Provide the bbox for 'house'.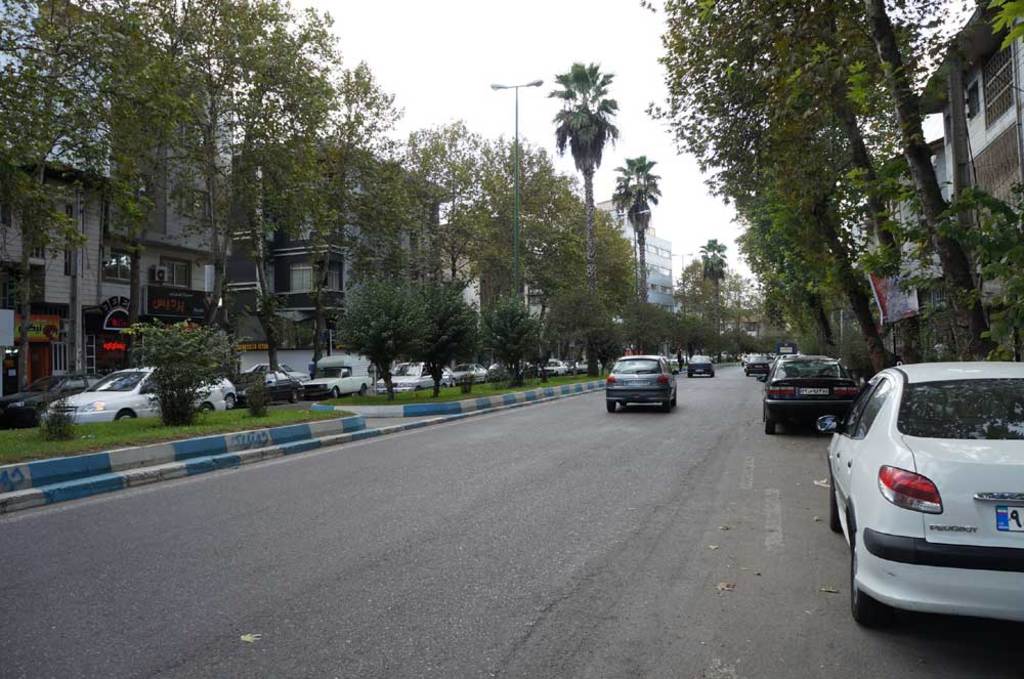
{"left": 251, "top": 127, "right": 460, "bottom": 346}.
